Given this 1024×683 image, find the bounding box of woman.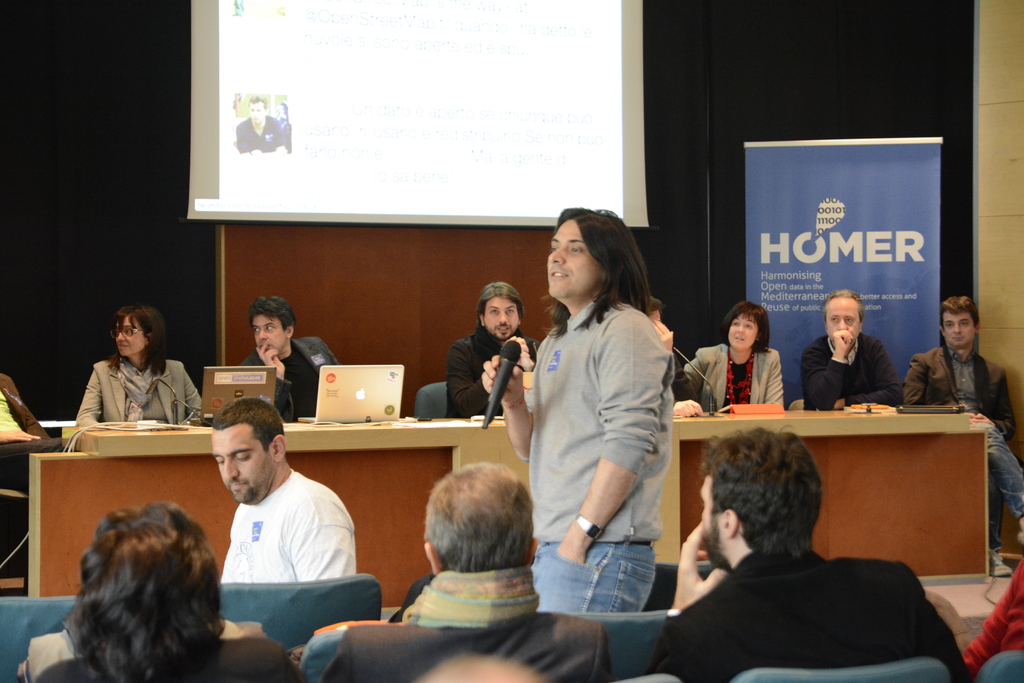
rect(74, 300, 202, 424).
